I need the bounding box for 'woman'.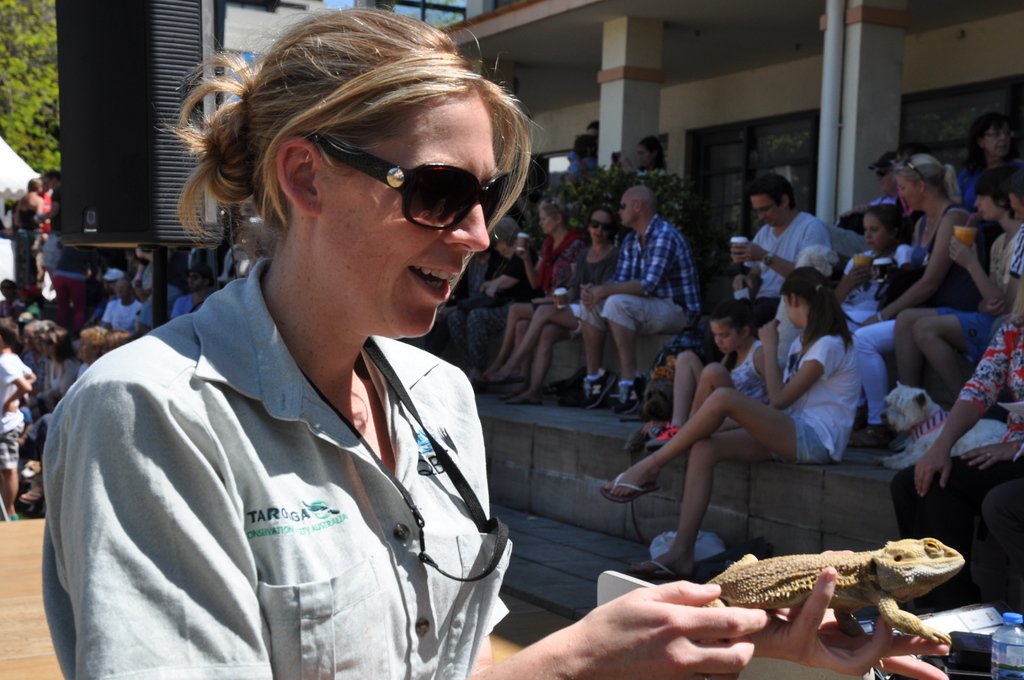
Here it is: pyautogui.locateOnScreen(599, 269, 859, 579).
